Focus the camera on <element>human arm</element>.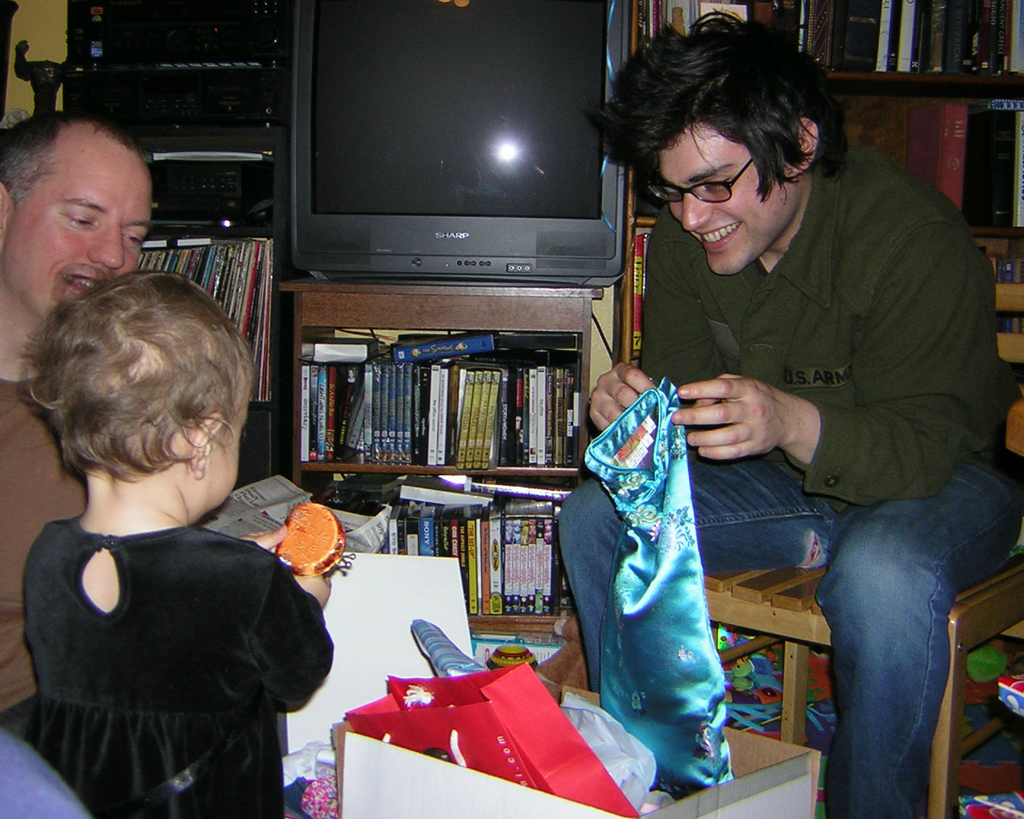
Focus region: <region>591, 228, 721, 466</region>.
